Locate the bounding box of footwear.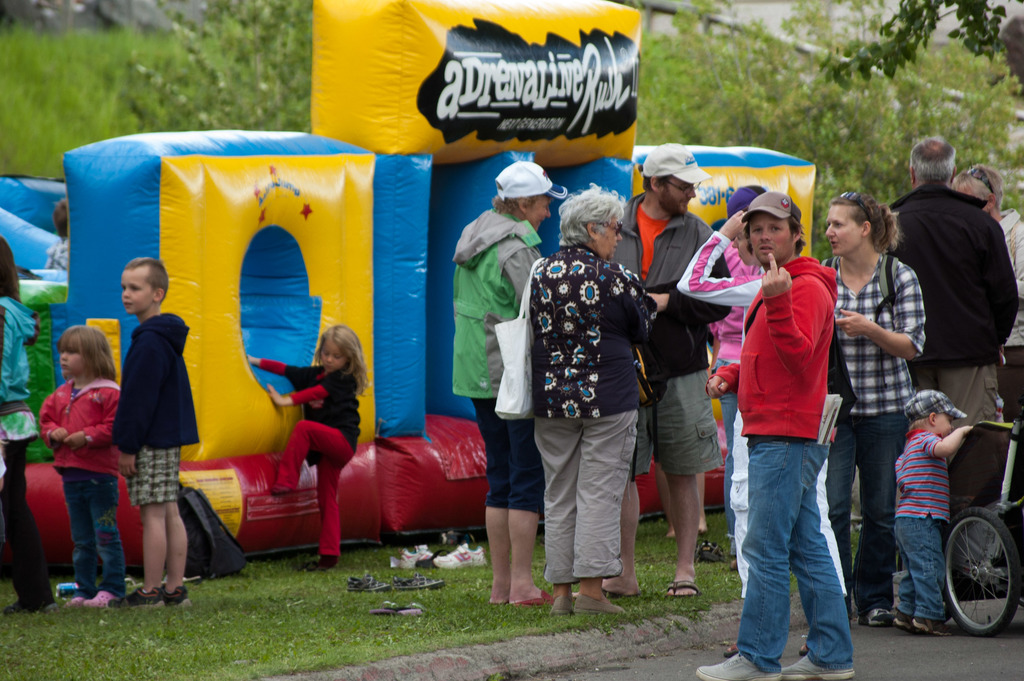
Bounding box: 419/537/431/564.
